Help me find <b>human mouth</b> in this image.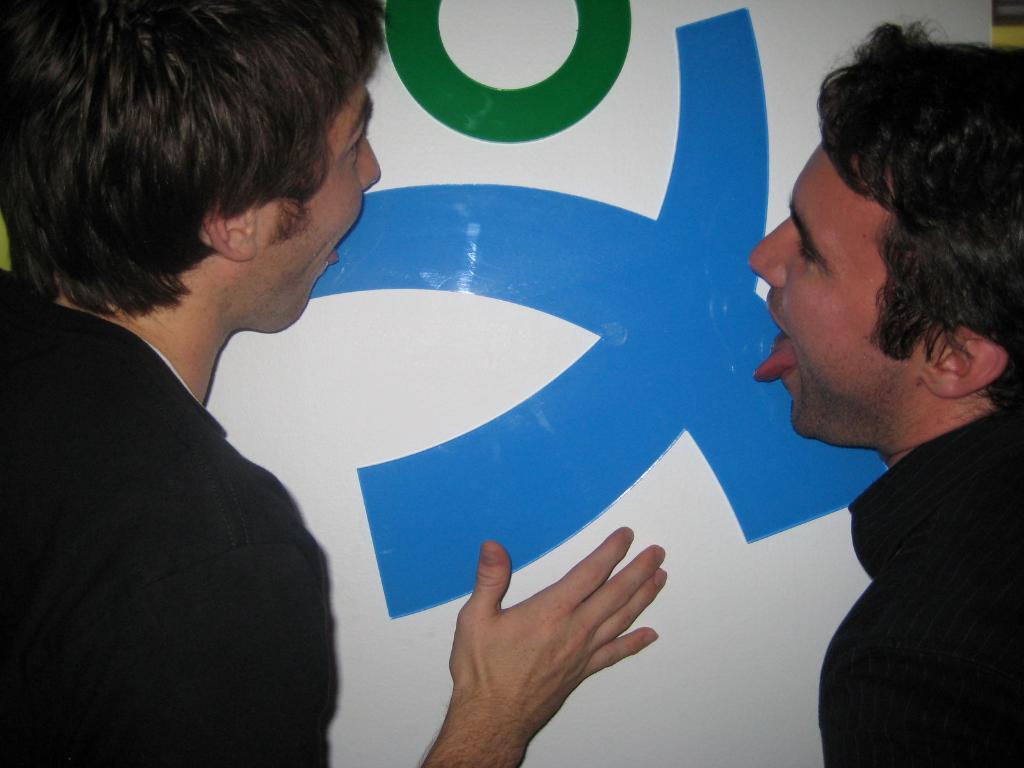
Found it: l=758, t=303, r=794, b=390.
